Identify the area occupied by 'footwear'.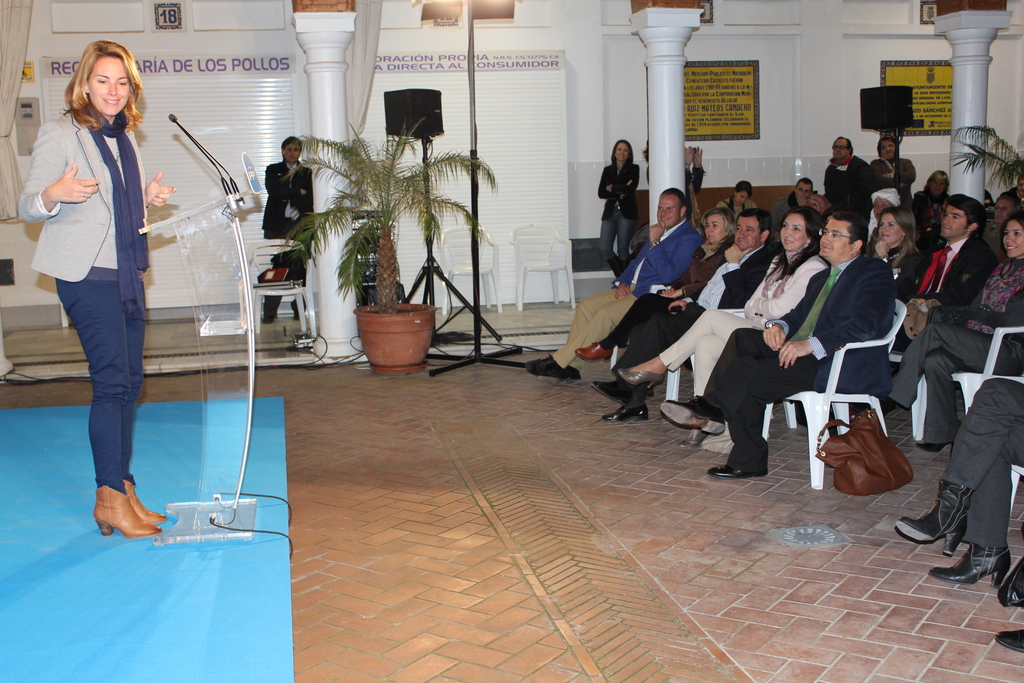
Area: [661, 398, 726, 438].
